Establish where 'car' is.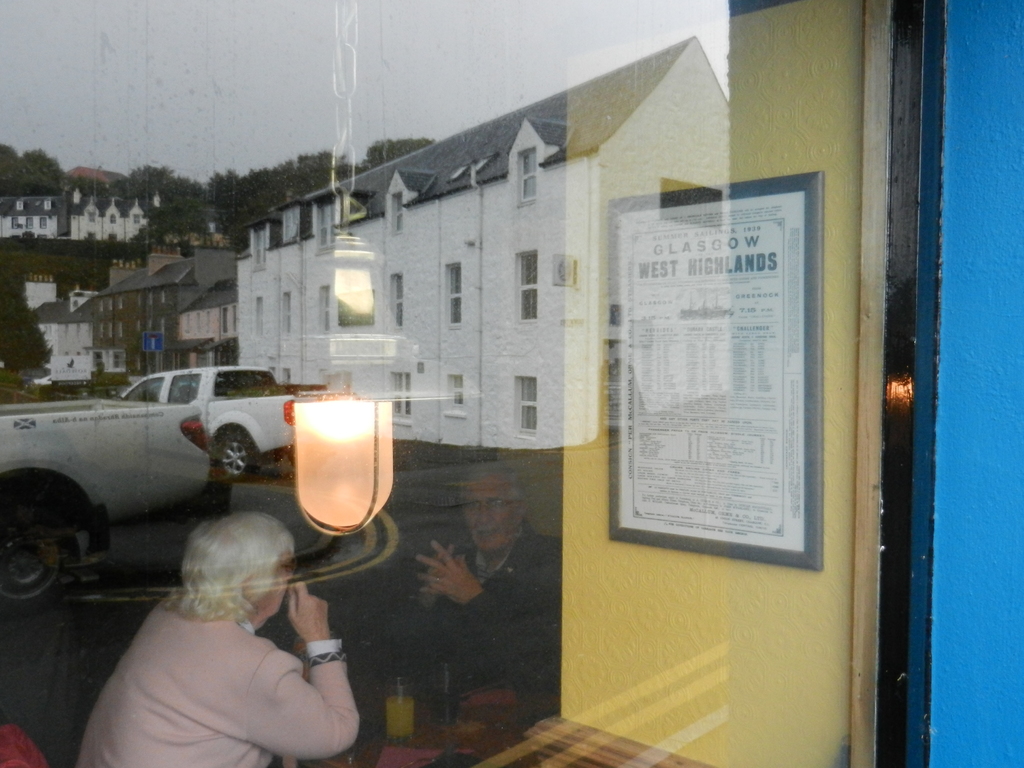
Established at BBox(25, 365, 316, 542).
